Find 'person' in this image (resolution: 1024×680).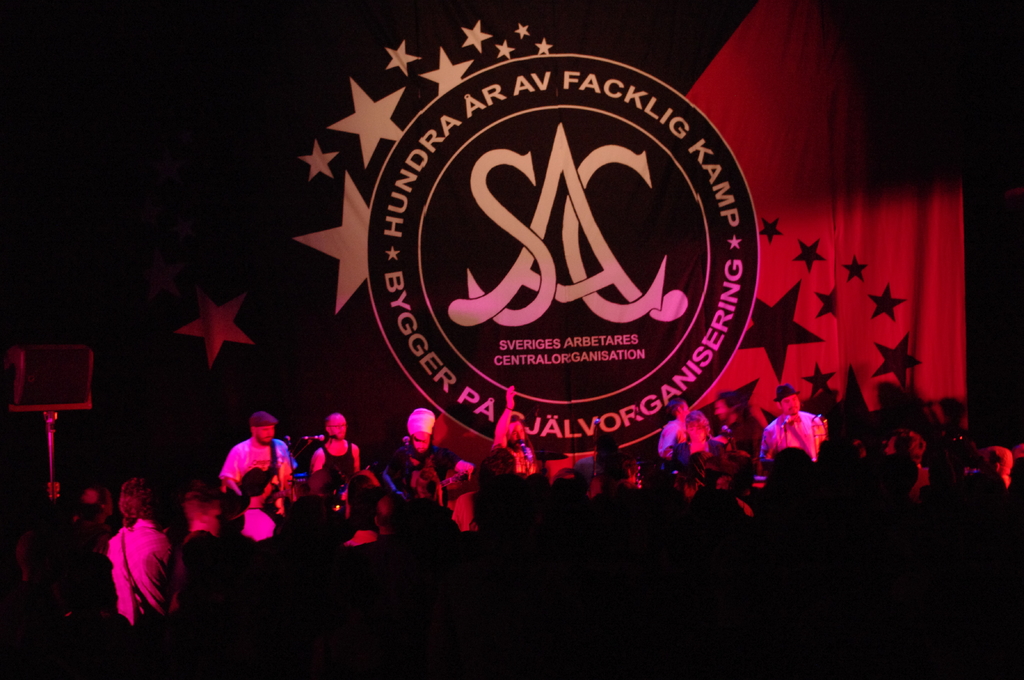
[x1=211, y1=412, x2=304, y2=550].
